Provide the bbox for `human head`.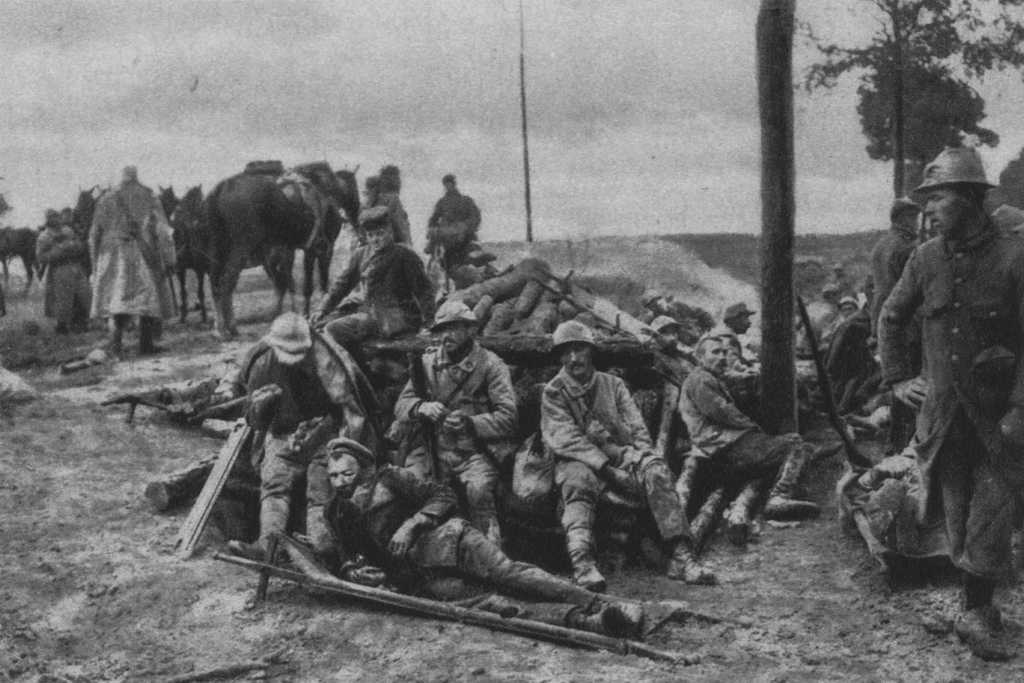
x1=821, y1=283, x2=837, y2=304.
